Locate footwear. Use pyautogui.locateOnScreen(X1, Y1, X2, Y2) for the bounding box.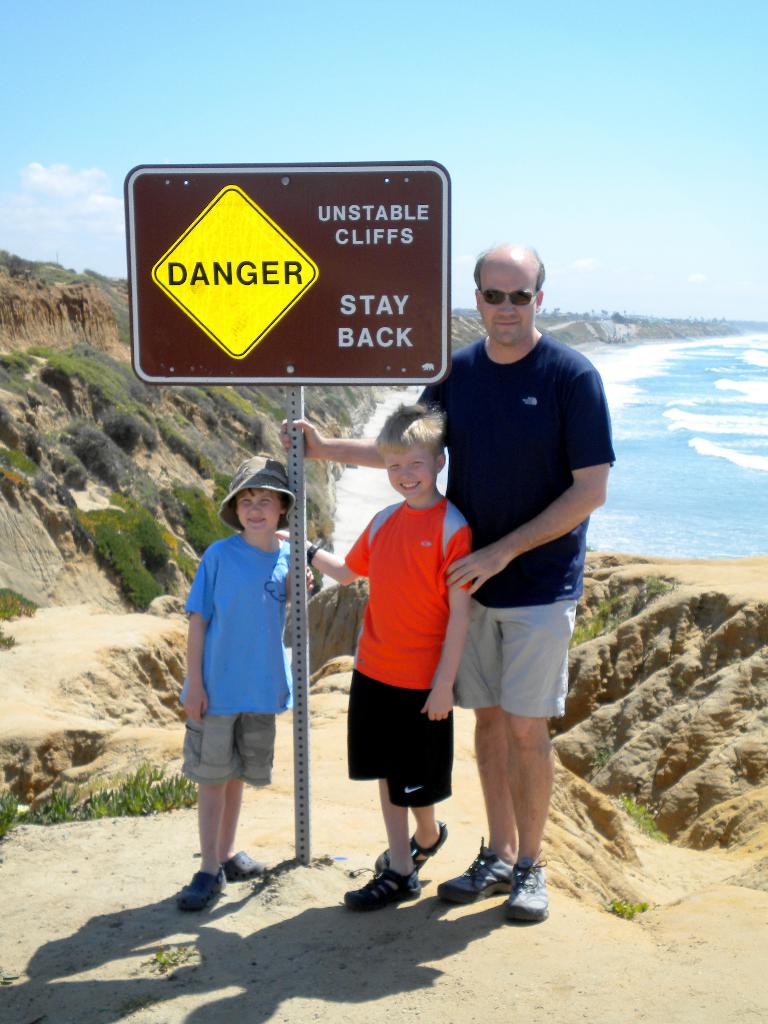
pyautogui.locateOnScreen(208, 849, 264, 881).
